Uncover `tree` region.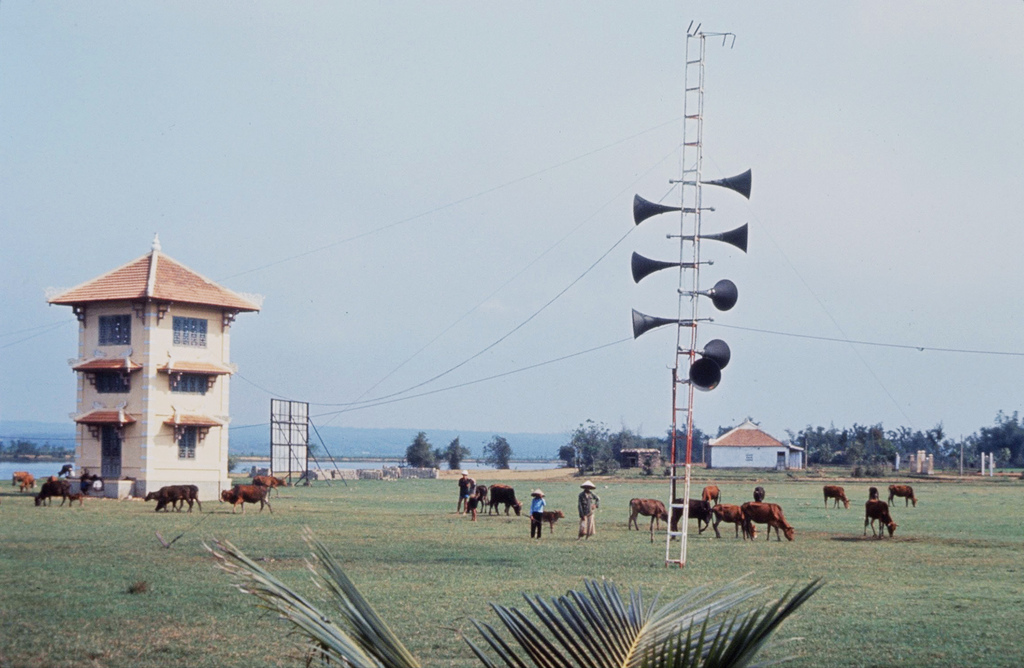
Uncovered: bbox(404, 428, 445, 471).
